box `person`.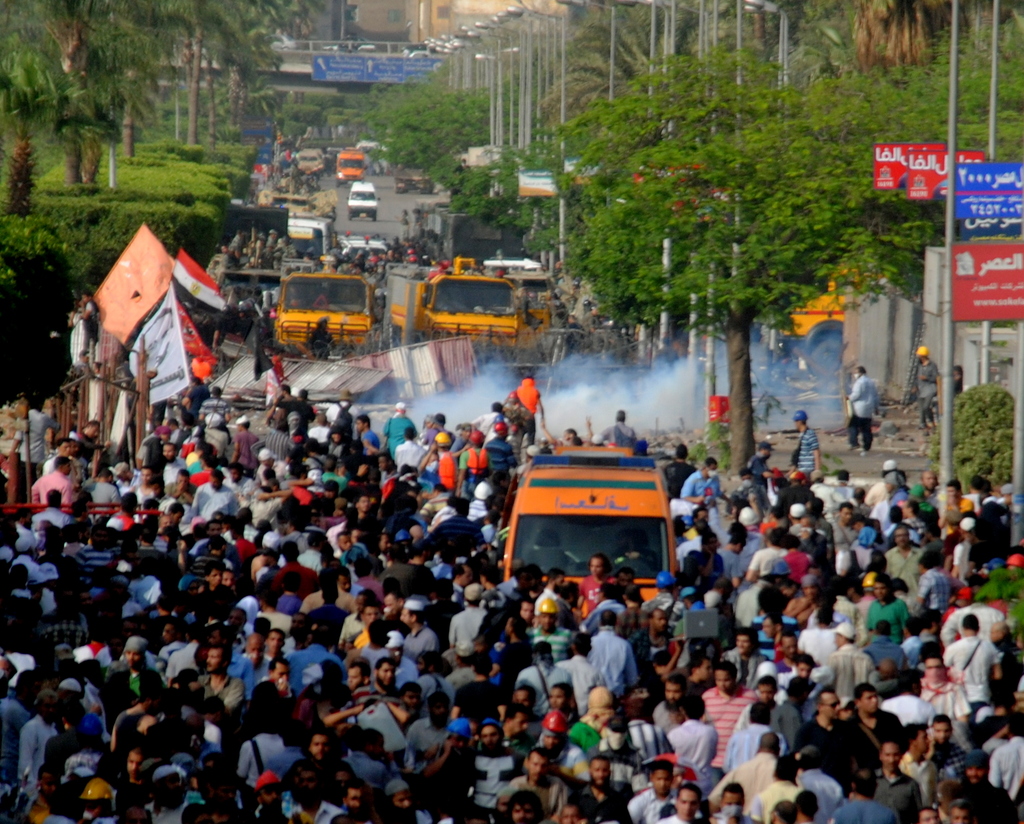
box(197, 640, 238, 704).
